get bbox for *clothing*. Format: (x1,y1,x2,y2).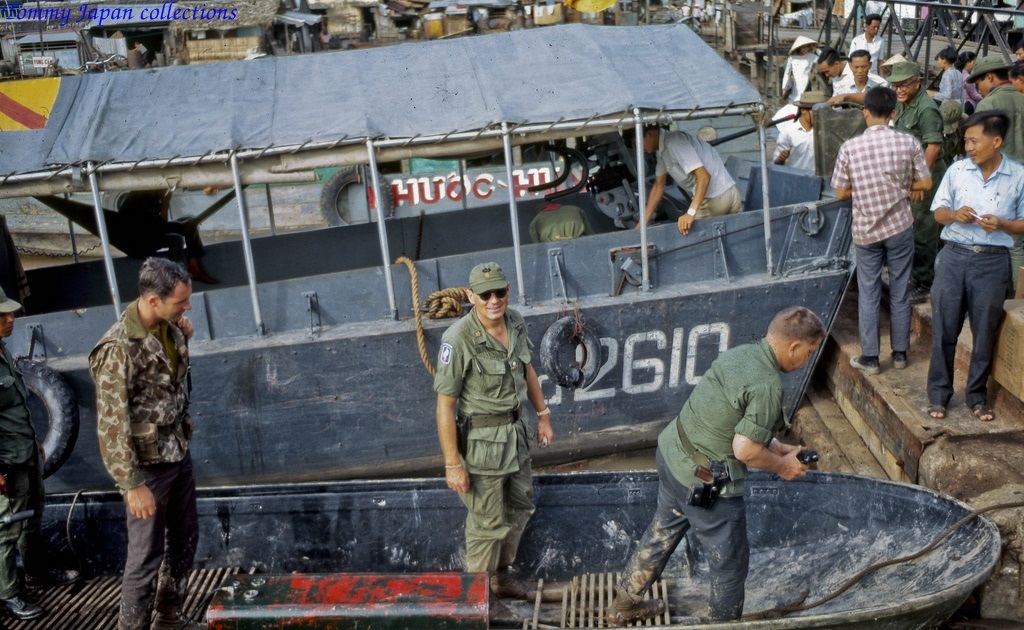
(435,311,541,409).
